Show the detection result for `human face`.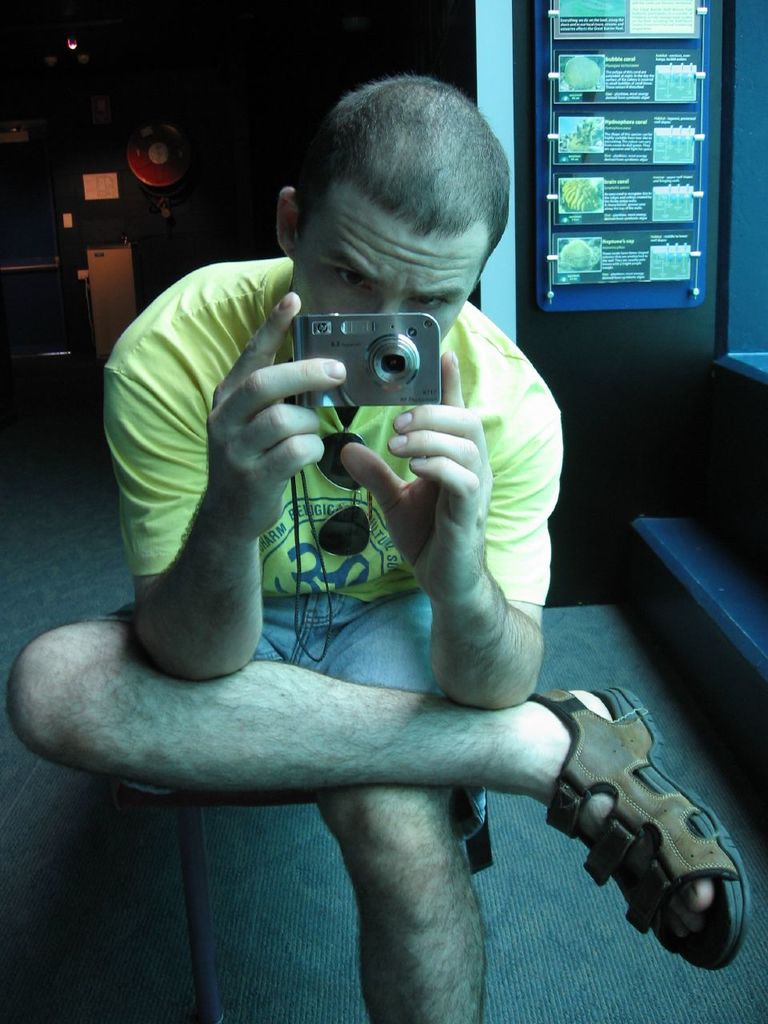
box(296, 221, 489, 336).
